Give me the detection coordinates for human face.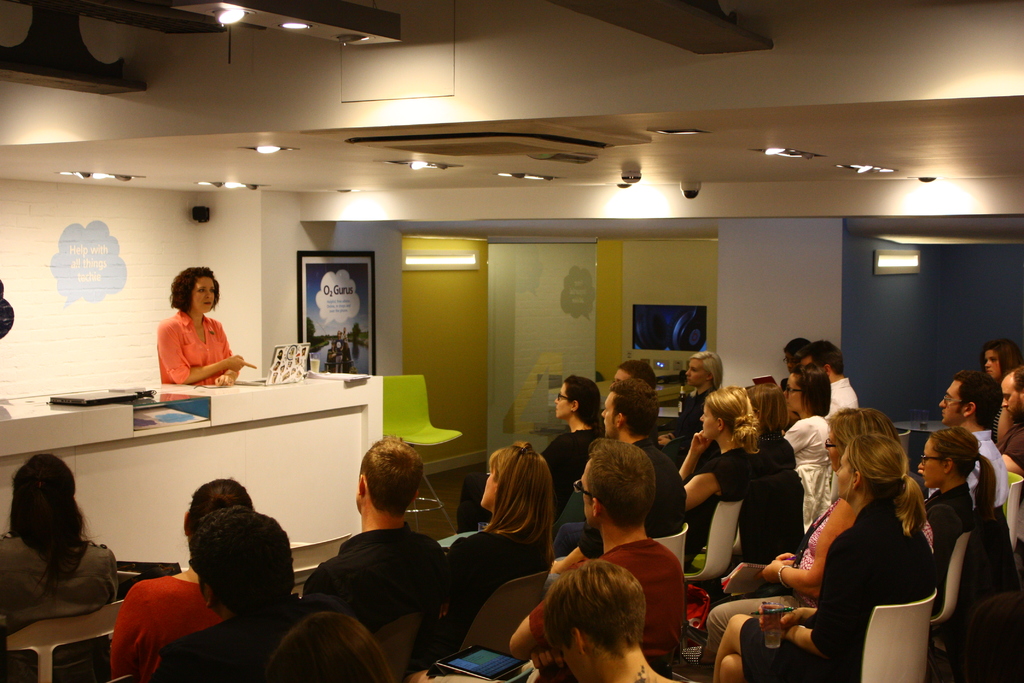
[601, 392, 618, 438].
